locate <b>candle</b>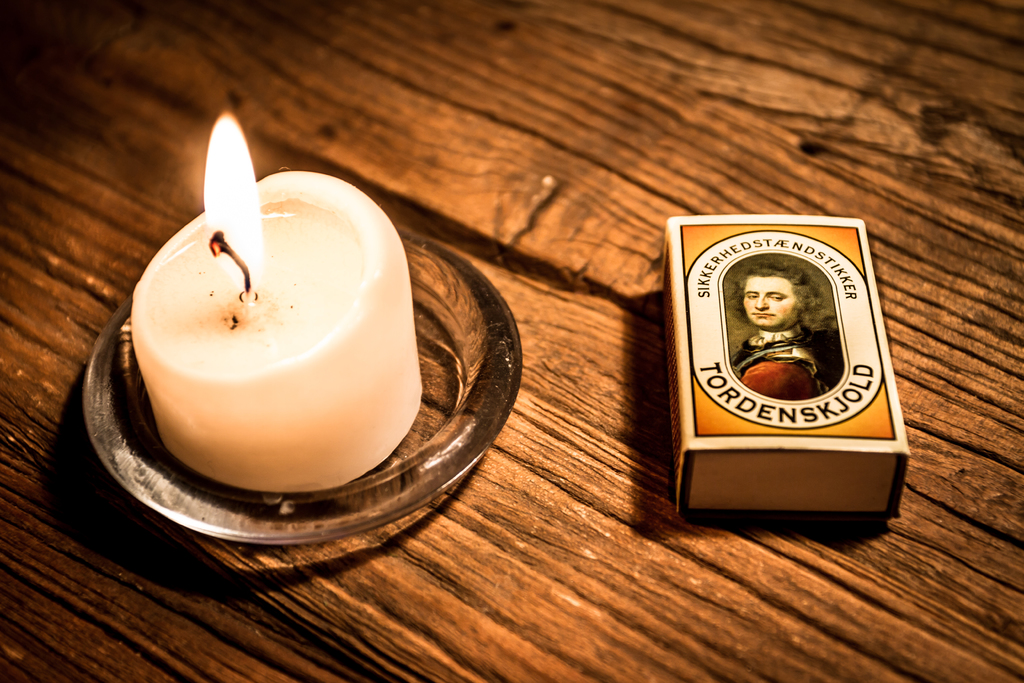
box(131, 109, 426, 494)
